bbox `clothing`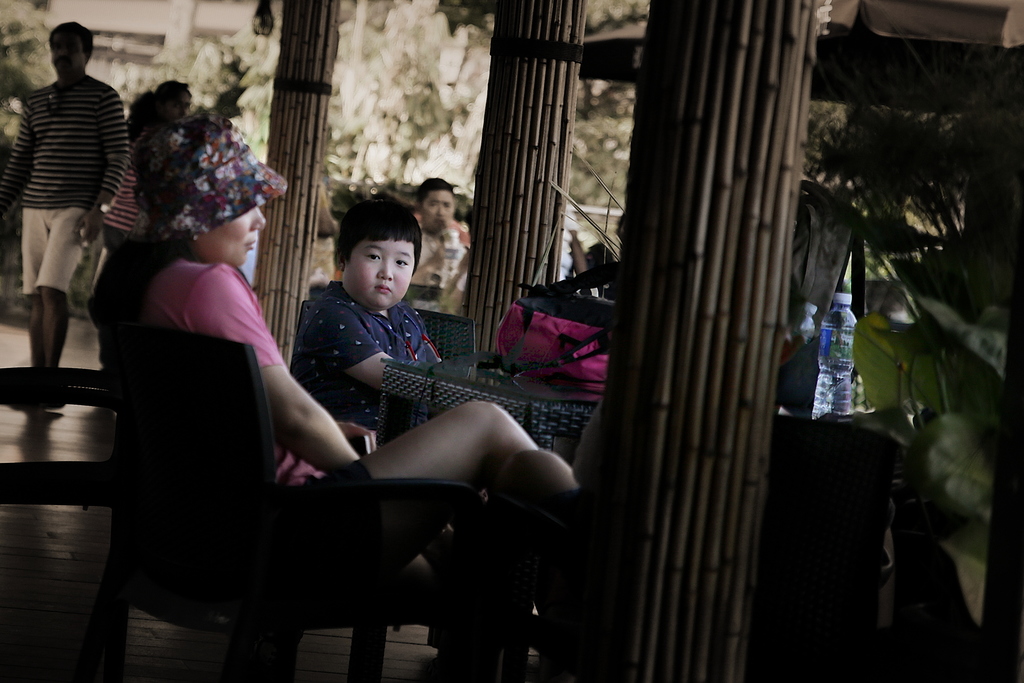
[left=101, top=126, right=145, bottom=247]
